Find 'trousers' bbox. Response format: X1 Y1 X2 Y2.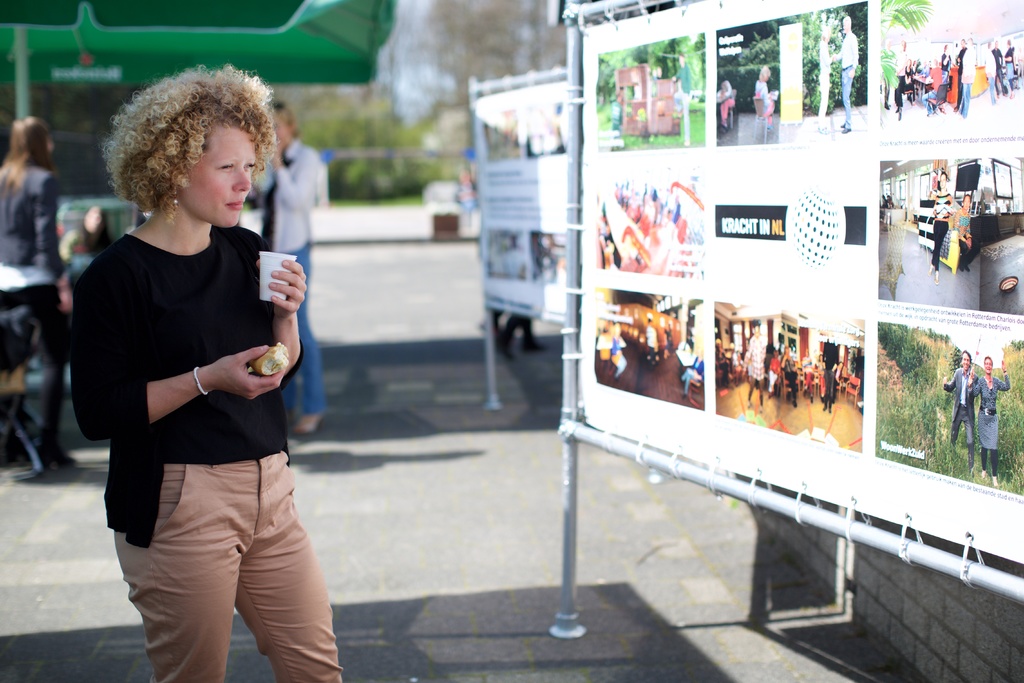
115 461 339 682.
